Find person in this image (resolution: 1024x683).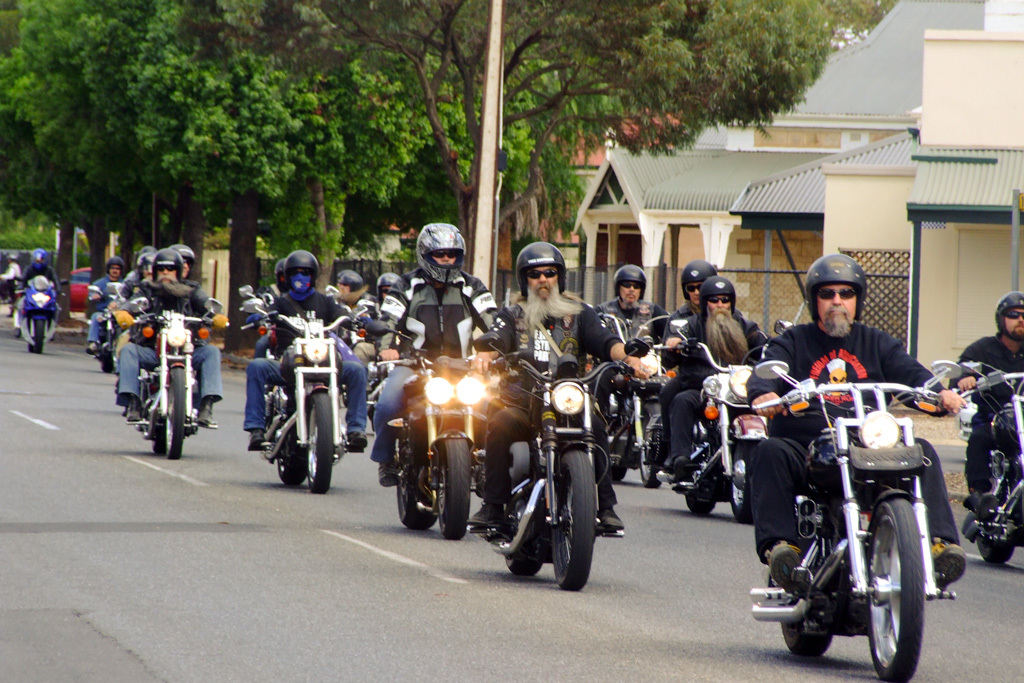
{"left": 104, "top": 243, "right": 228, "bottom": 423}.
